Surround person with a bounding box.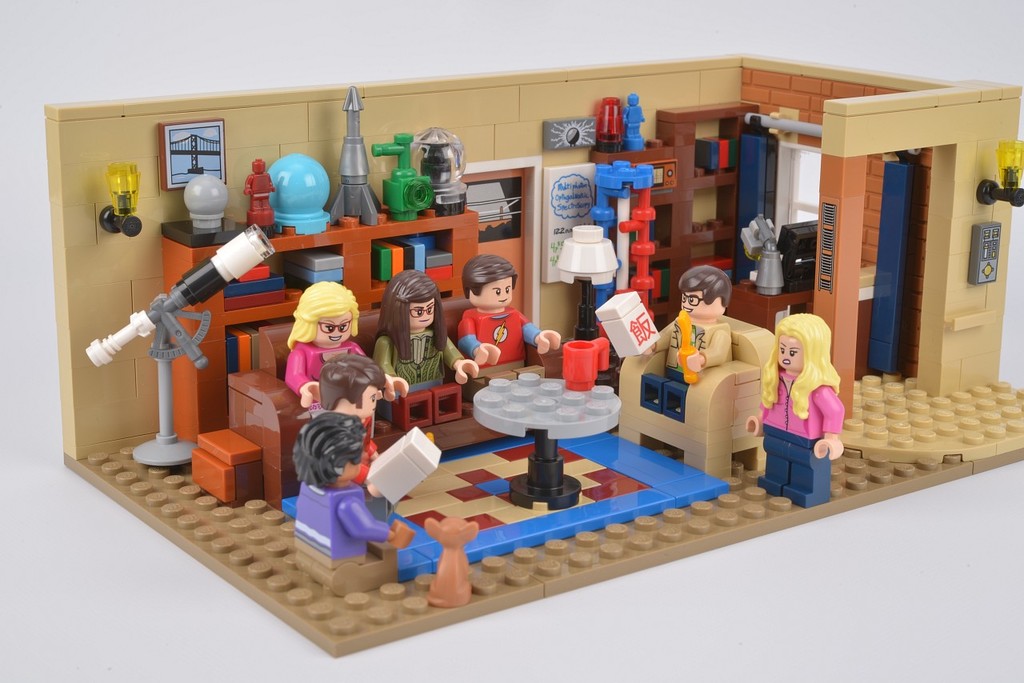
294:409:442:569.
